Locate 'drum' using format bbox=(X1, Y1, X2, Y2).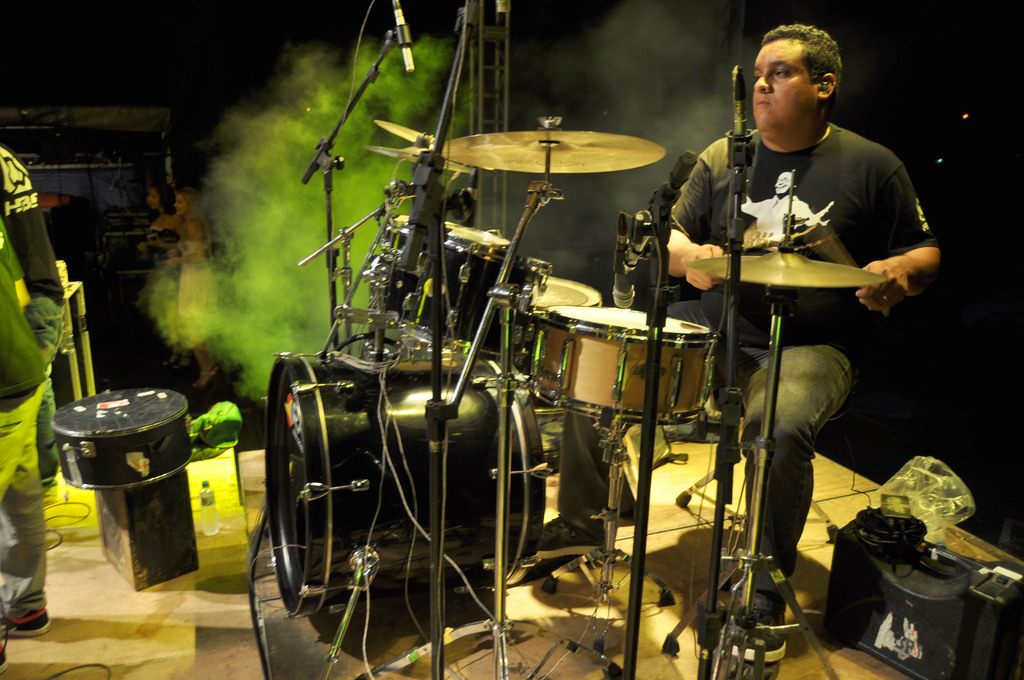
bbox=(532, 273, 603, 307).
